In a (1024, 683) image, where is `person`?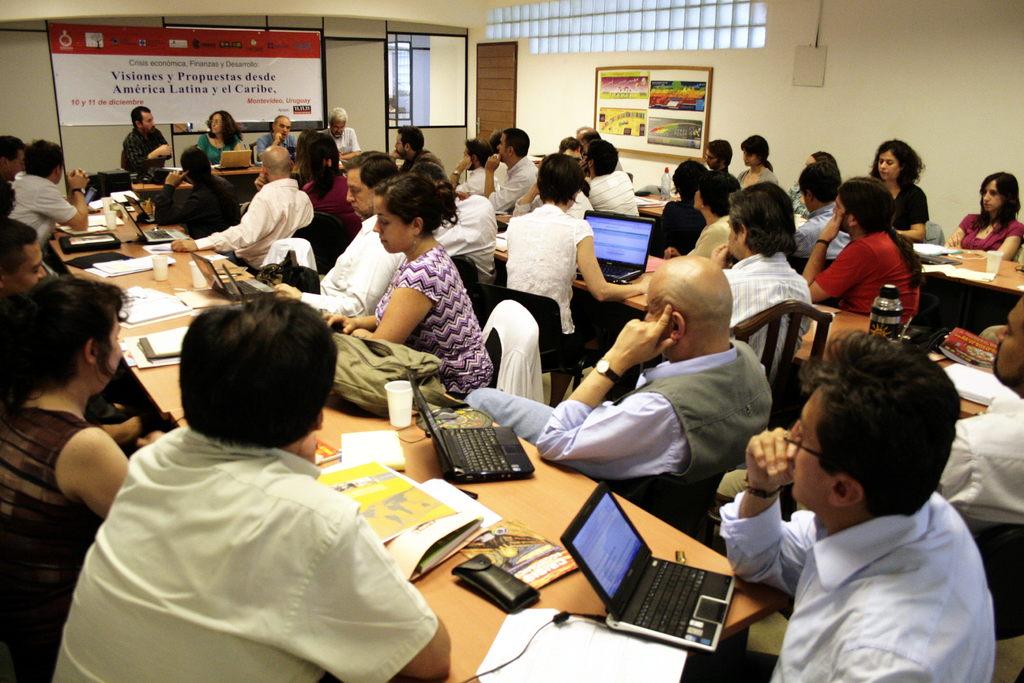
detection(686, 168, 742, 262).
